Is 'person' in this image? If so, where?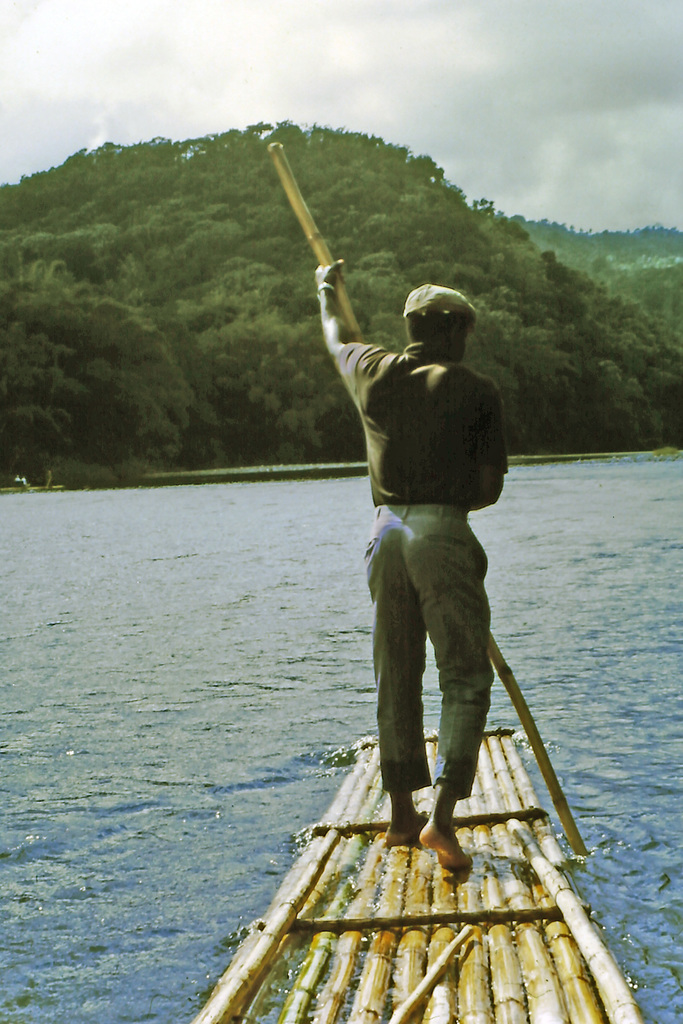
Yes, at x1=256 y1=236 x2=602 y2=983.
